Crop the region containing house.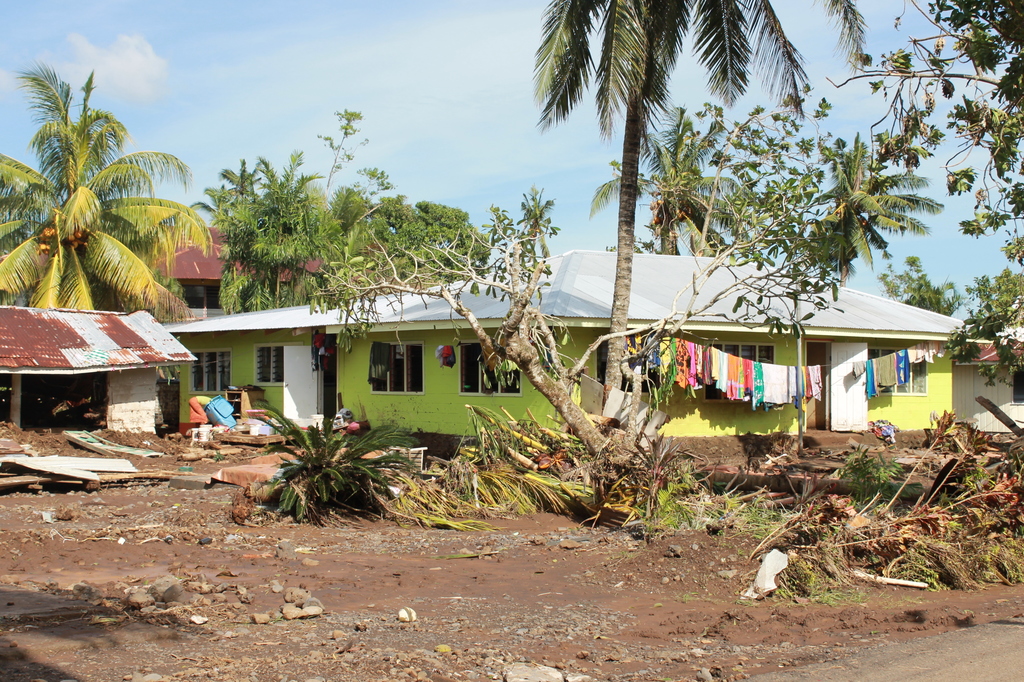
Crop region: box=[158, 232, 953, 453].
